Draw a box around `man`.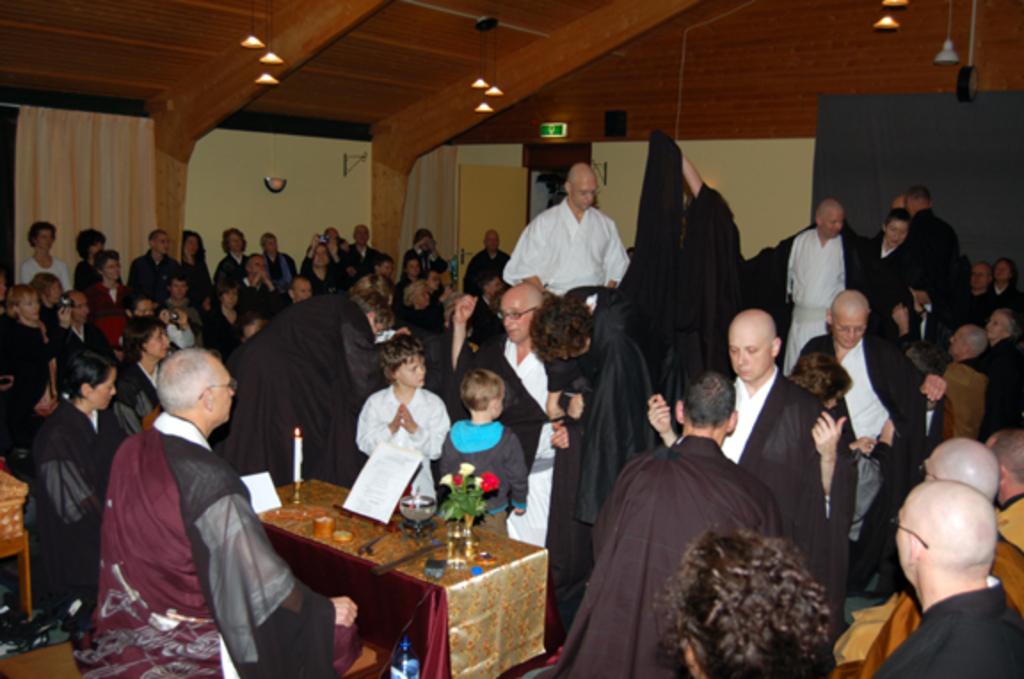
350 226 384 283.
